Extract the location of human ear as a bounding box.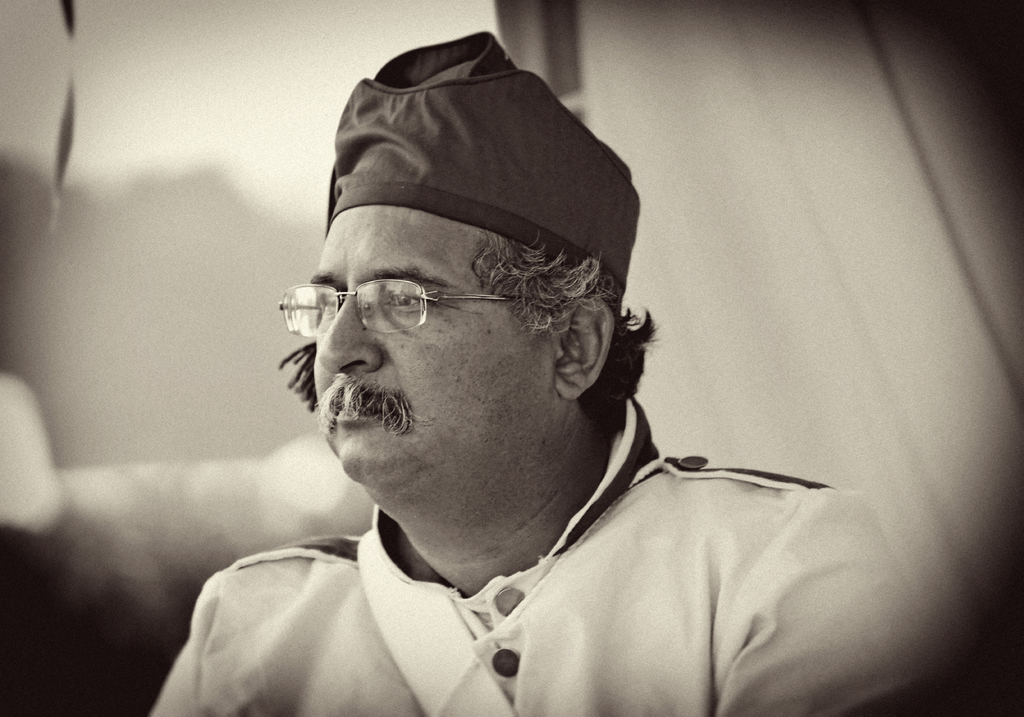
x1=554, y1=297, x2=617, y2=400.
